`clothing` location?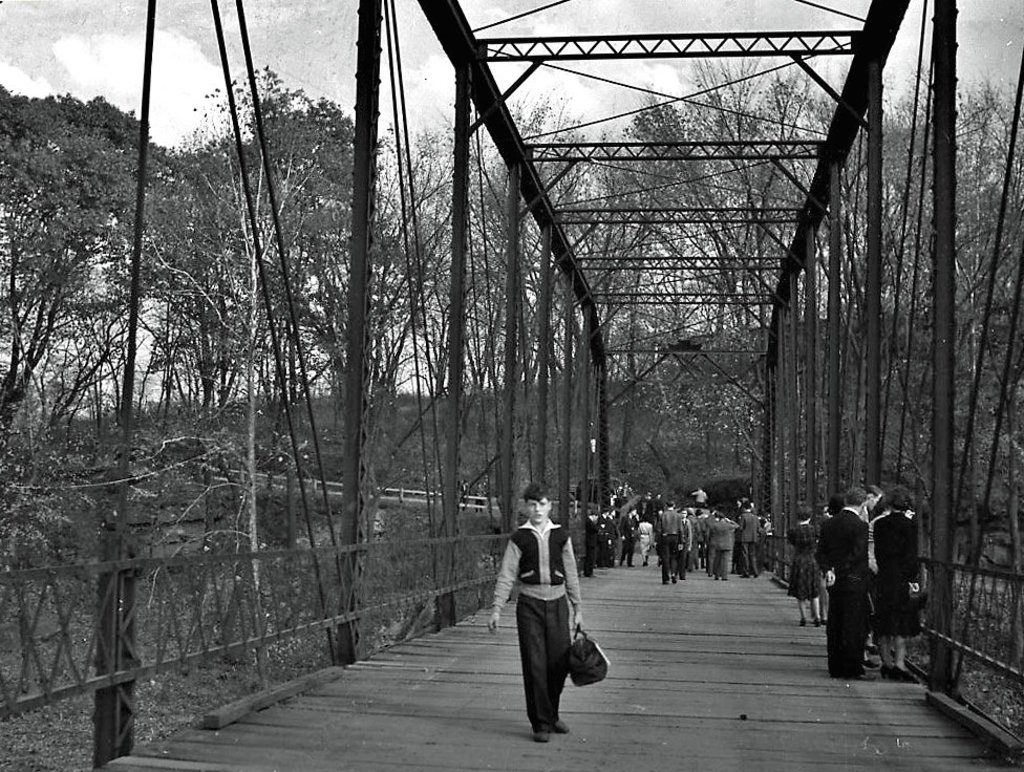
x1=660 y1=510 x2=683 y2=580
